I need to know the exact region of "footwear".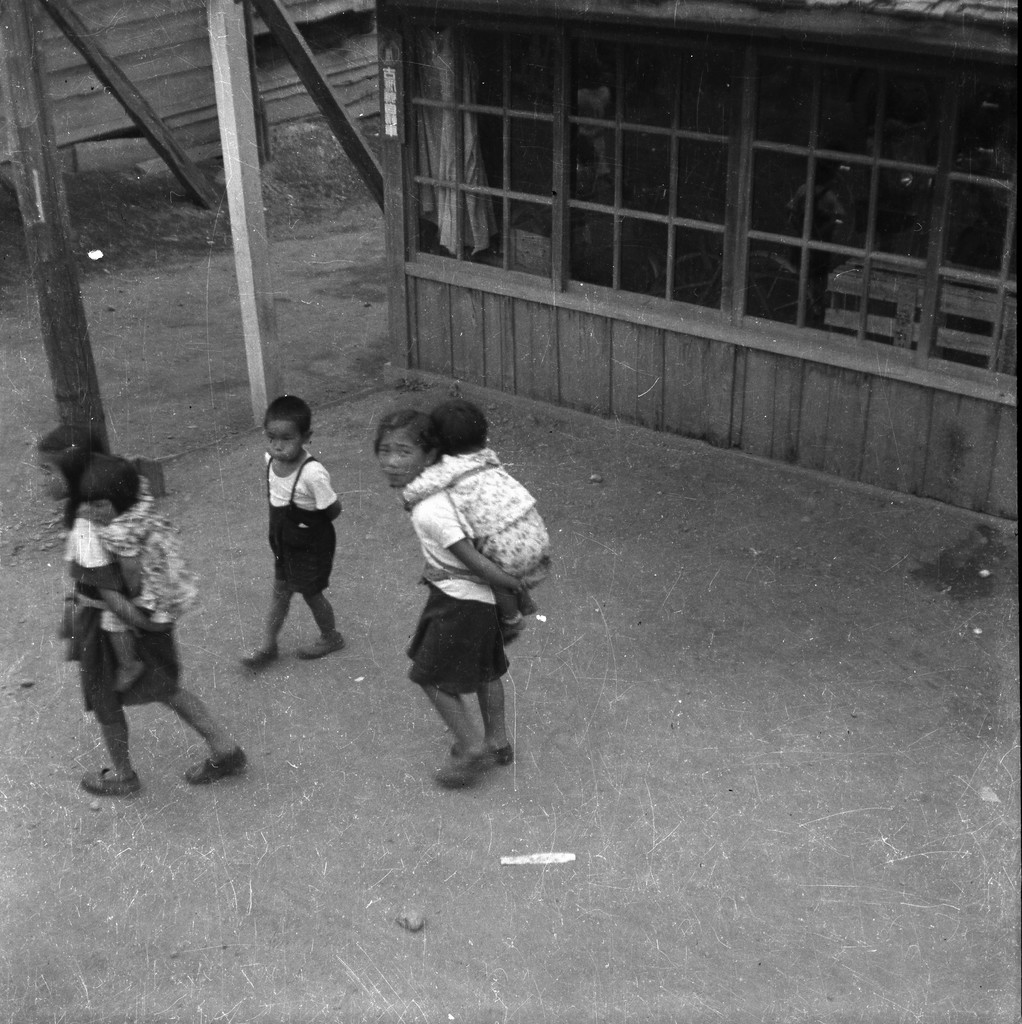
Region: bbox=(519, 593, 538, 620).
